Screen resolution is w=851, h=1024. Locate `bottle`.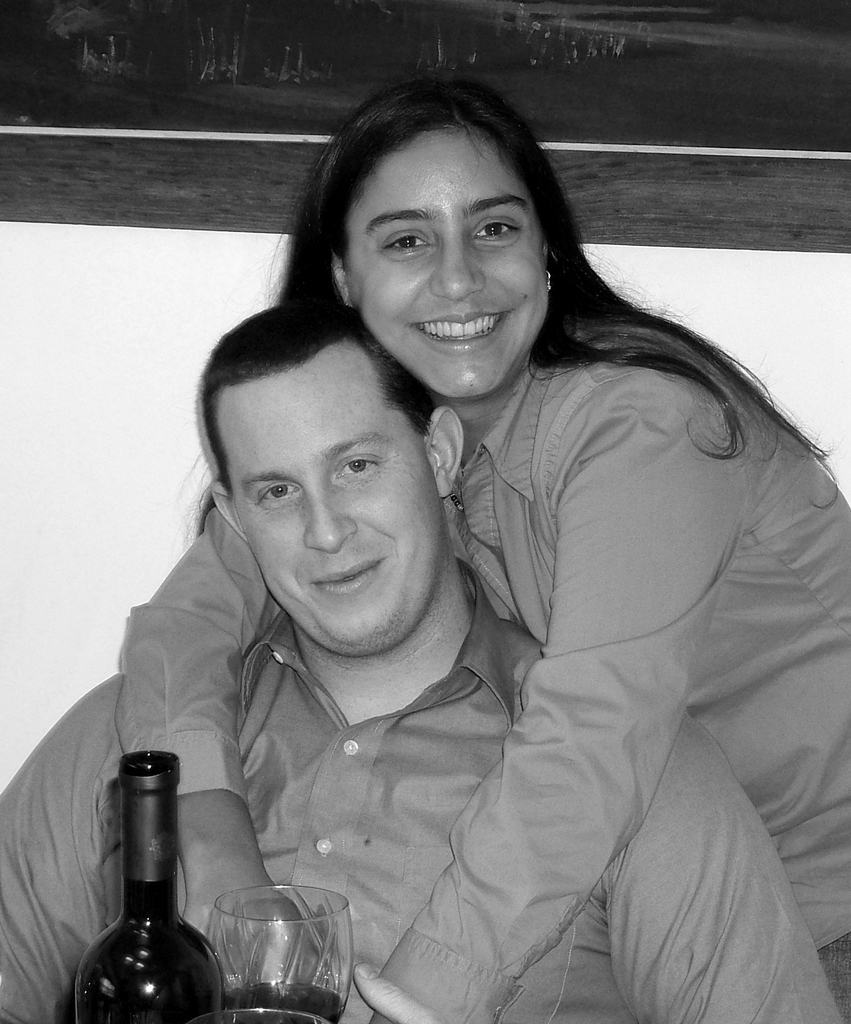
(76,741,233,1021).
